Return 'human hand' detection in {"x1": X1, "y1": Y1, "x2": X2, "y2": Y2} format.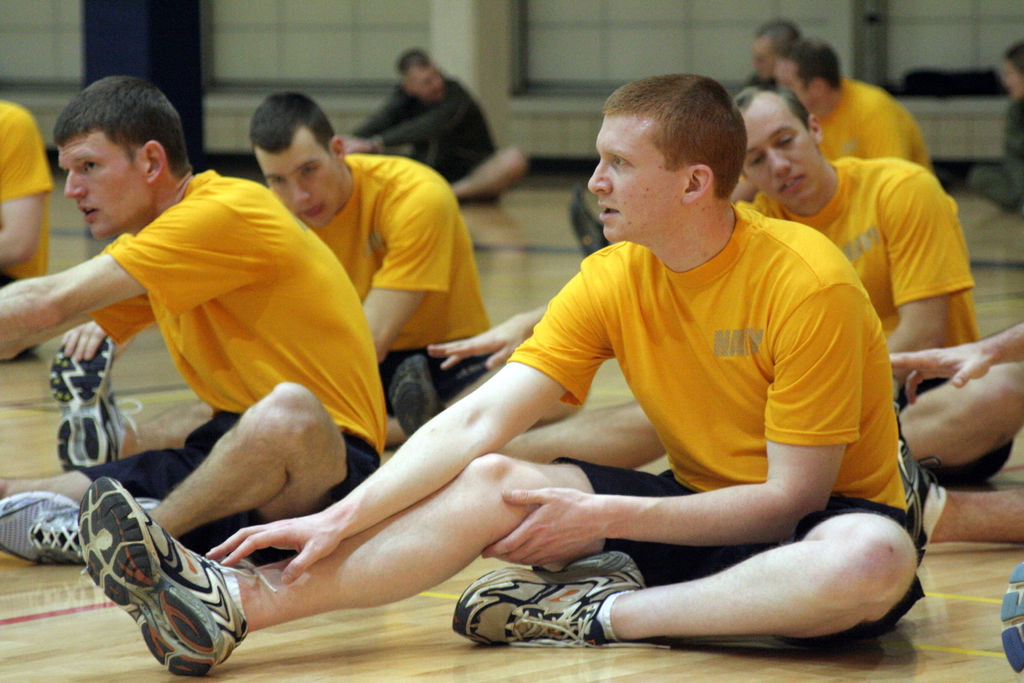
{"x1": 203, "y1": 511, "x2": 346, "y2": 589}.
